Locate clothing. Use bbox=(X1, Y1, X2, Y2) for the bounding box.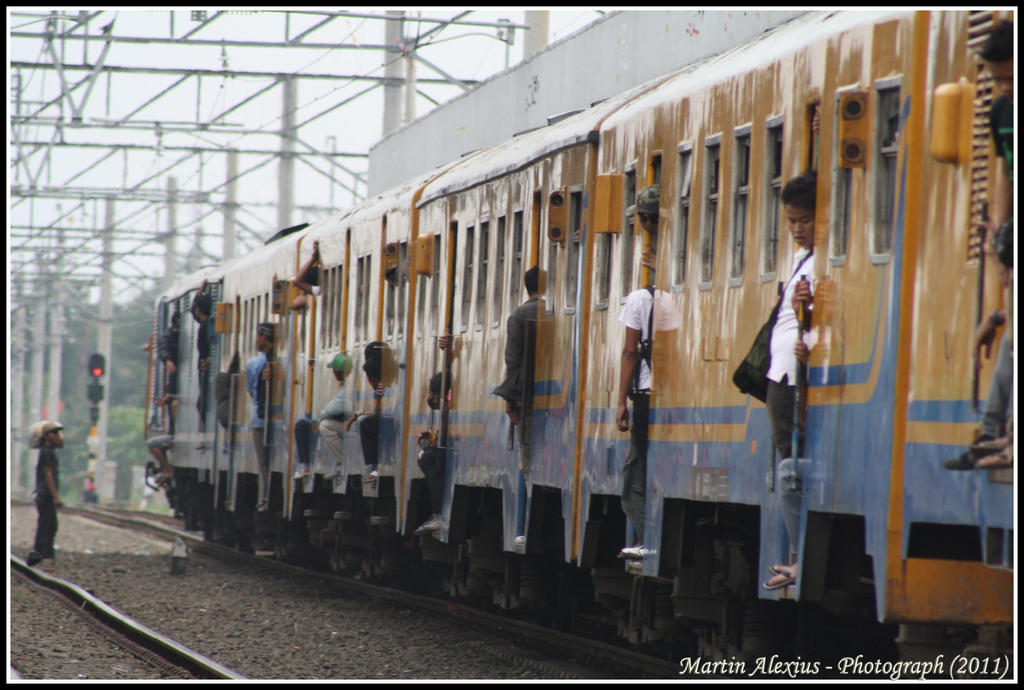
bbox=(359, 414, 376, 465).
